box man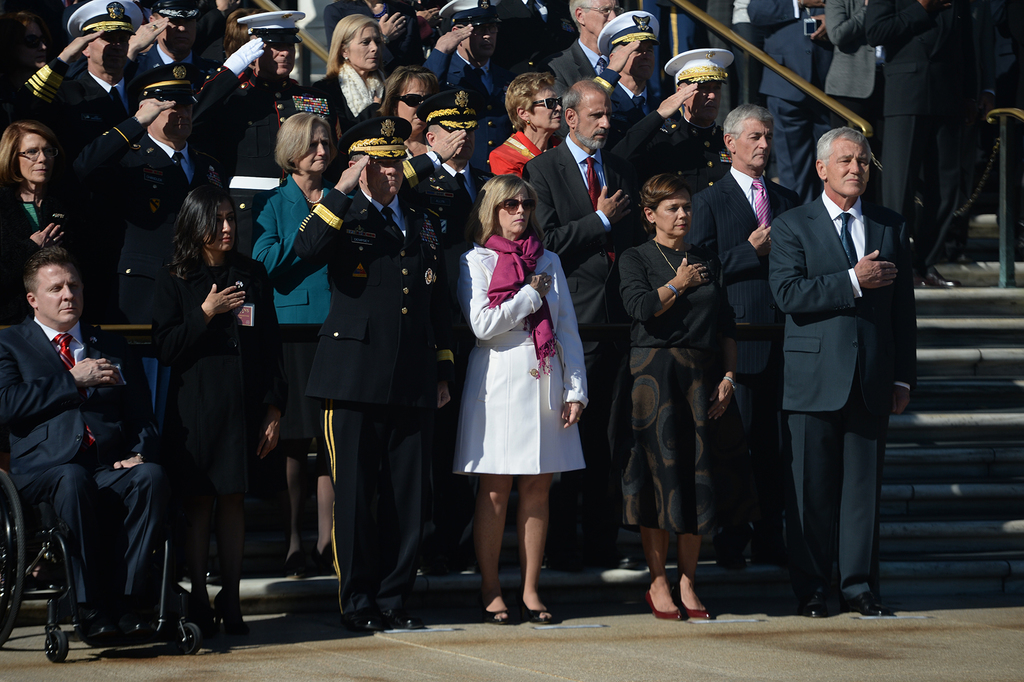
[122,0,224,109]
